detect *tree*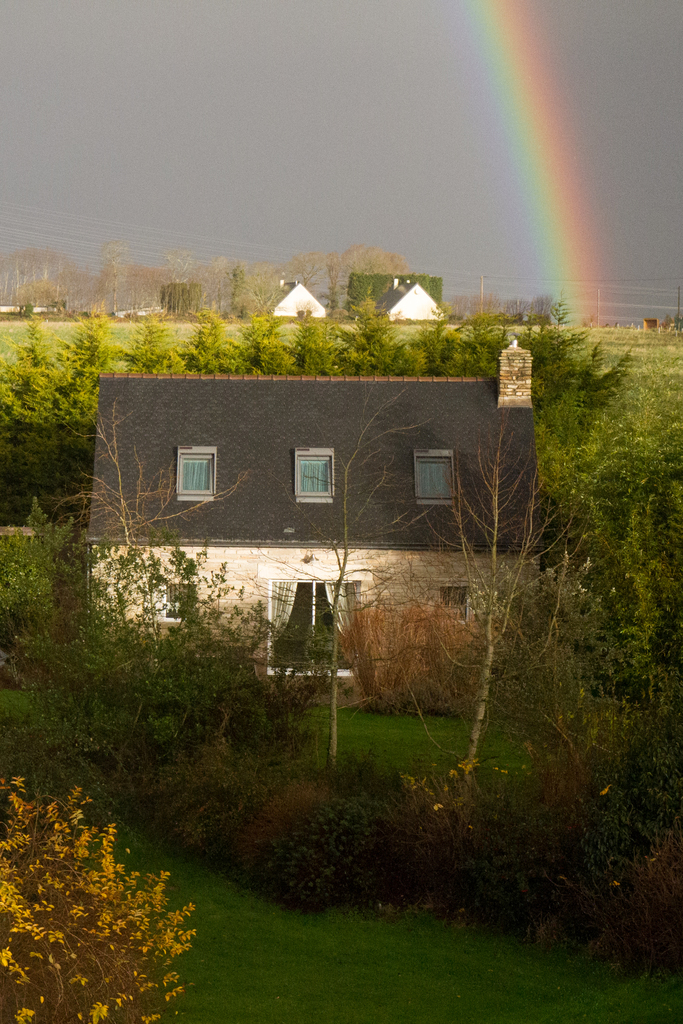
left=53, top=397, right=249, bottom=555
